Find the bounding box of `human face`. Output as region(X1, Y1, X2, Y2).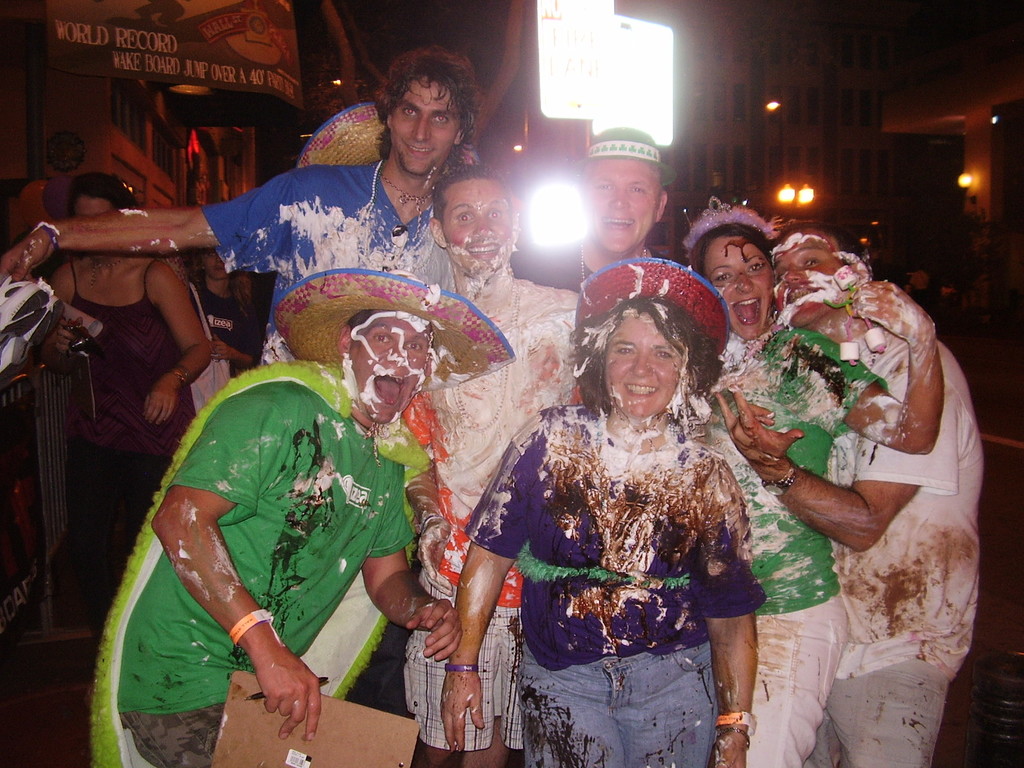
region(602, 310, 694, 421).
